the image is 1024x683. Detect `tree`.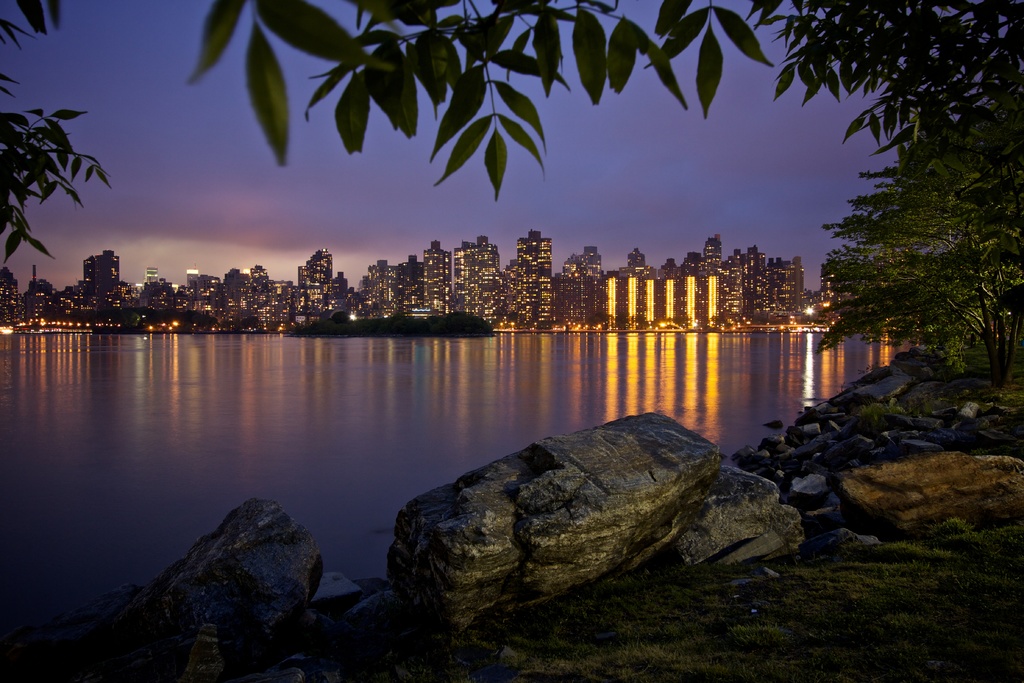
Detection: bbox=[812, 115, 1023, 386].
